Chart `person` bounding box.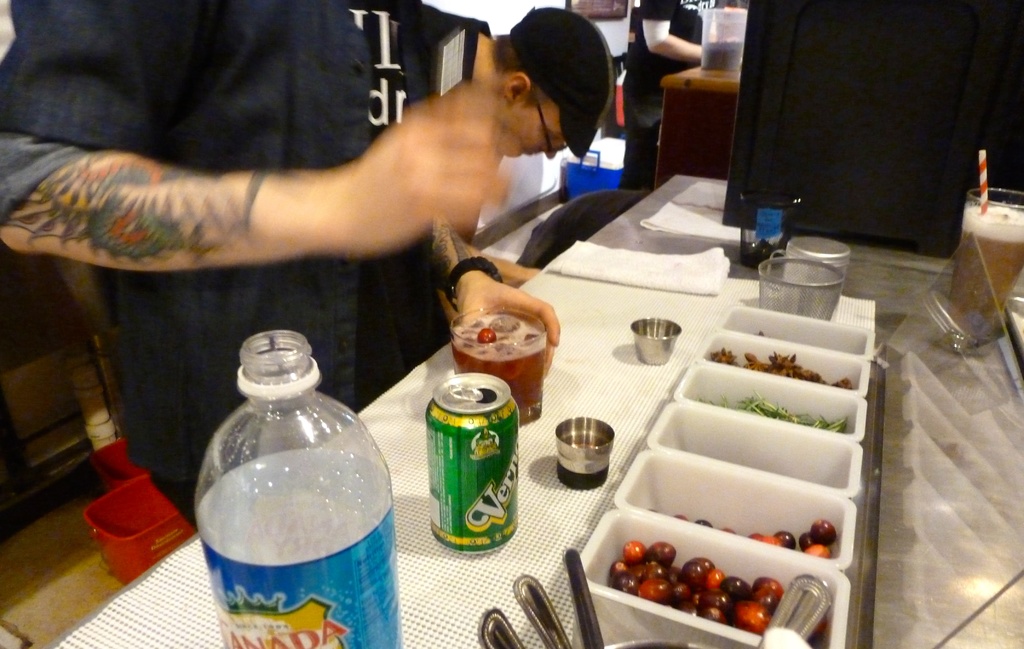
Charted: box=[624, 0, 716, 188].
